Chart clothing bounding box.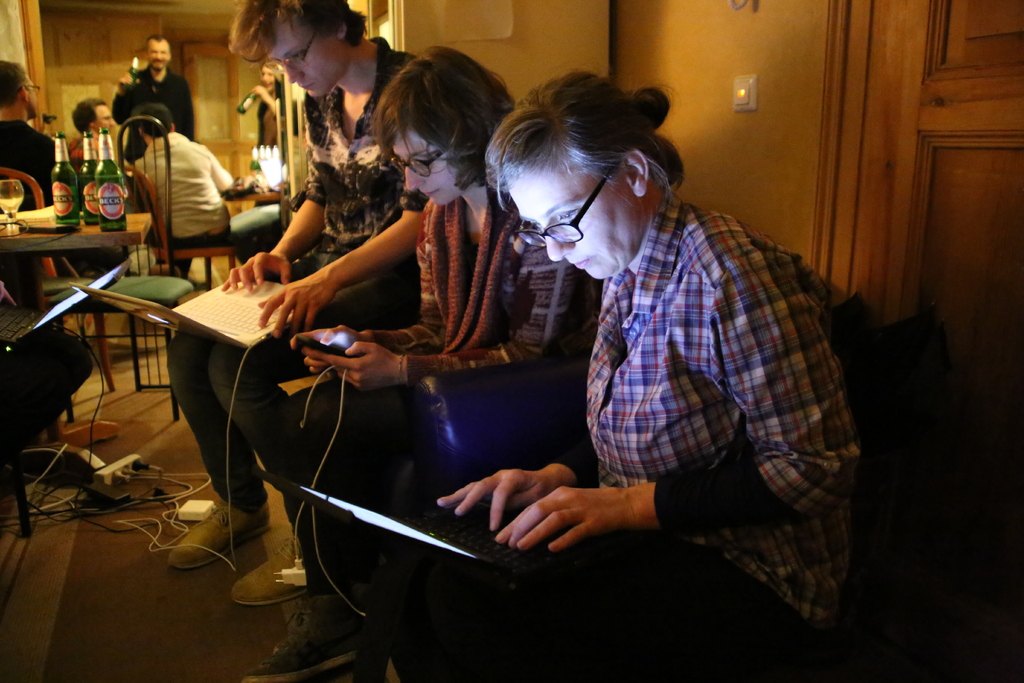
Charted: select_region(377, 194, 861, 682).
